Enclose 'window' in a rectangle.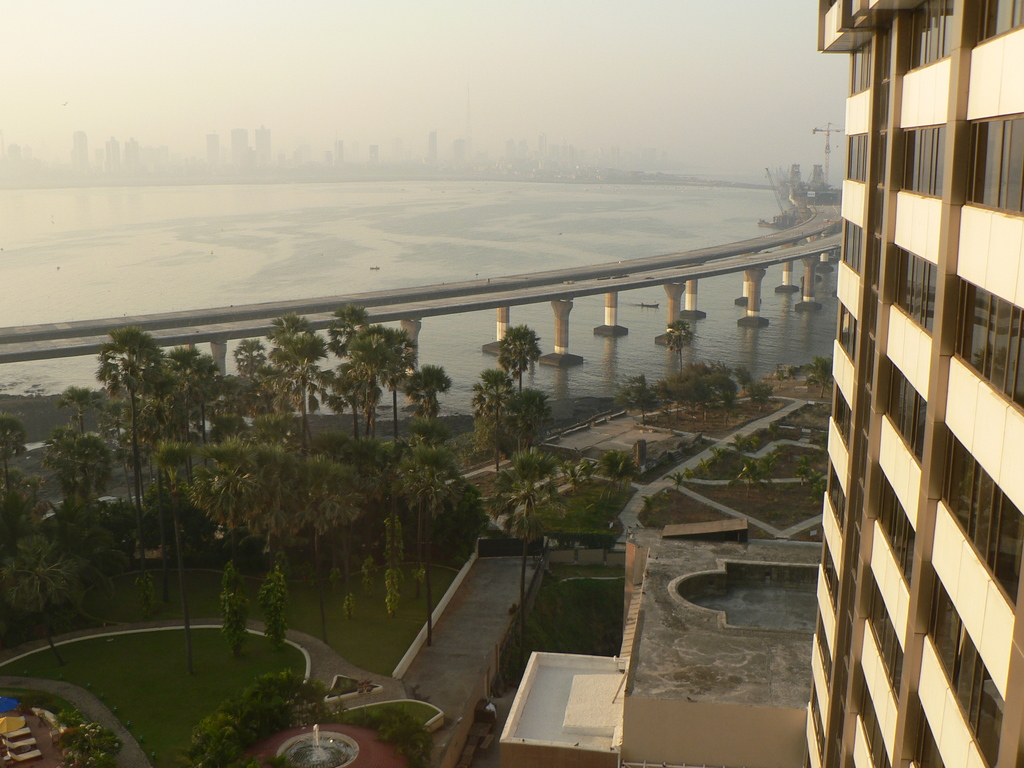
box(940, 427, 1023, 608).
